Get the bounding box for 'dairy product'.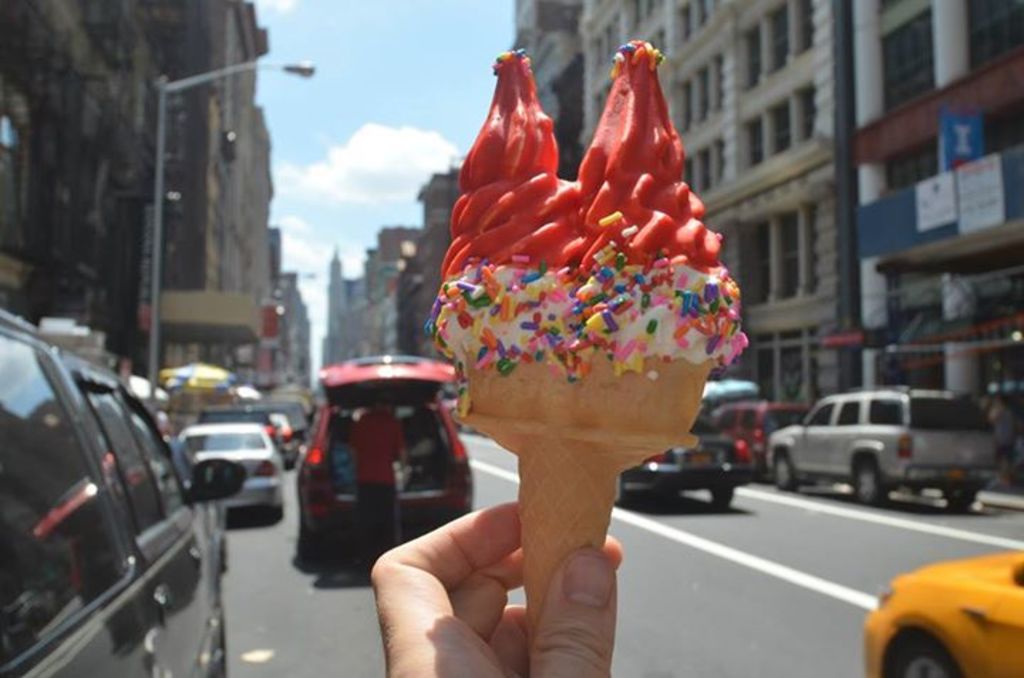
Rect(444, 118, 772, 435).
